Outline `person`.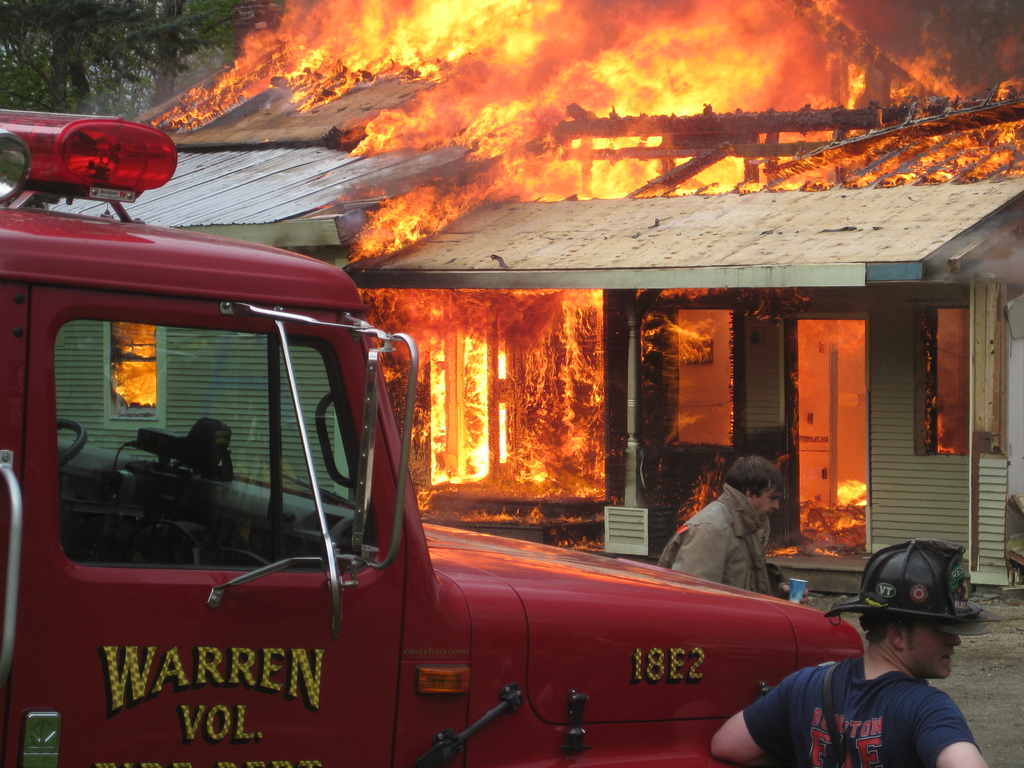
Outline: (left=711, top=536, right=999, bottom=767).
